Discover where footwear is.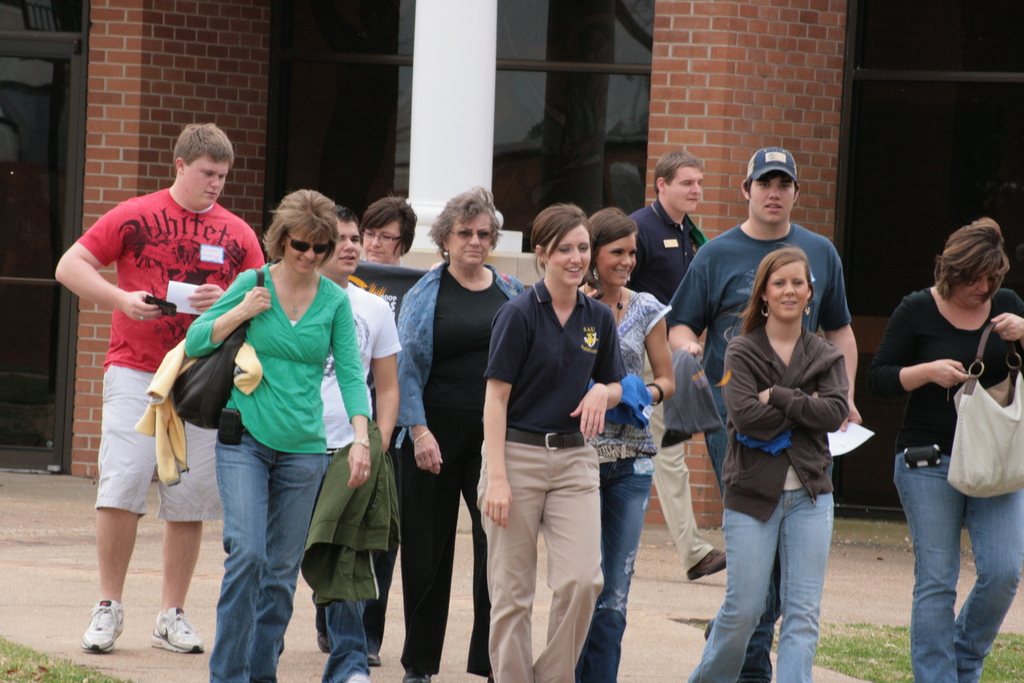
Discovered at {"left": 688, "top": 546, "right": 732, "bottom": 593}.
